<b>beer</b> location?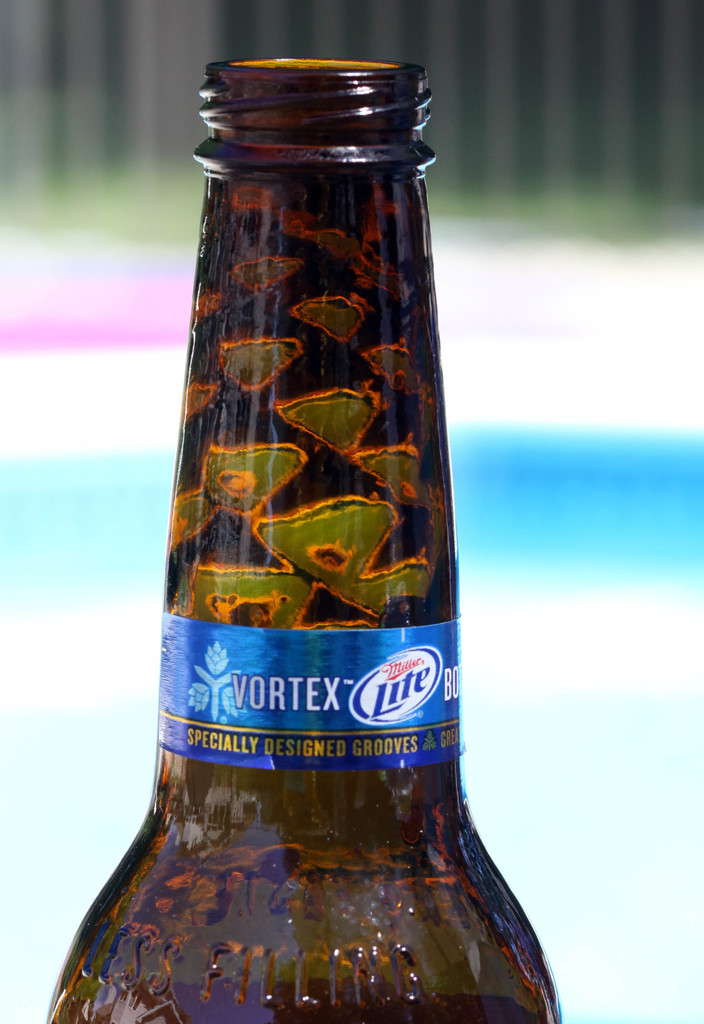
[40, 55, 559, 1023]
